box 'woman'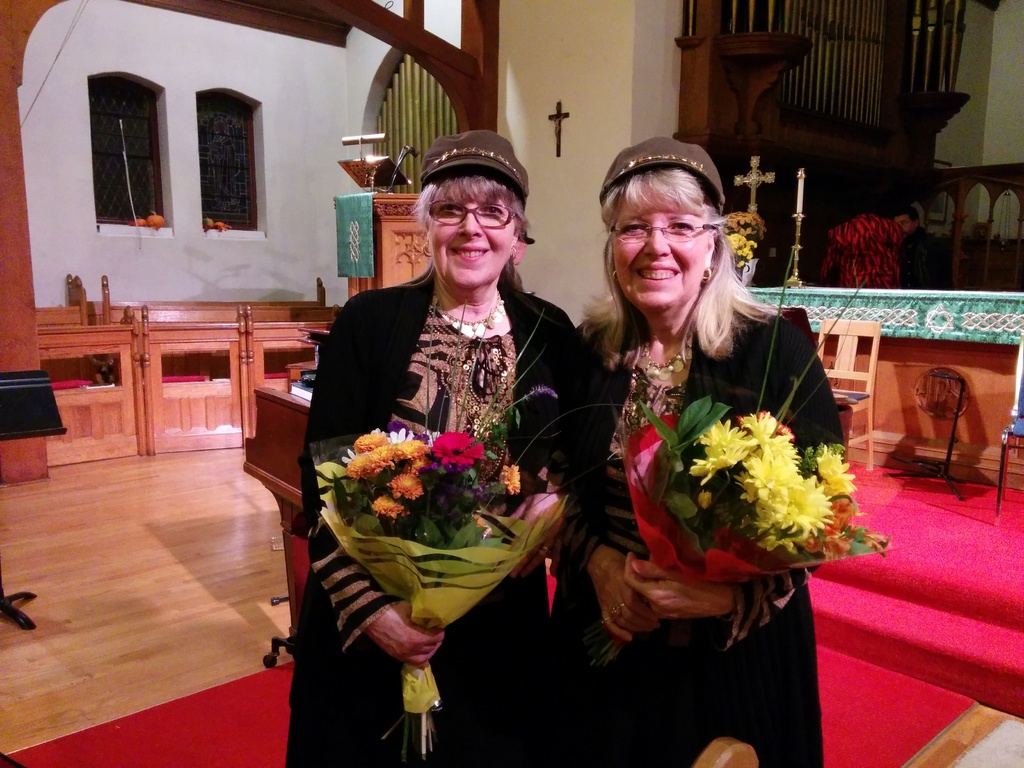
<box>281,129,596,767</box>
